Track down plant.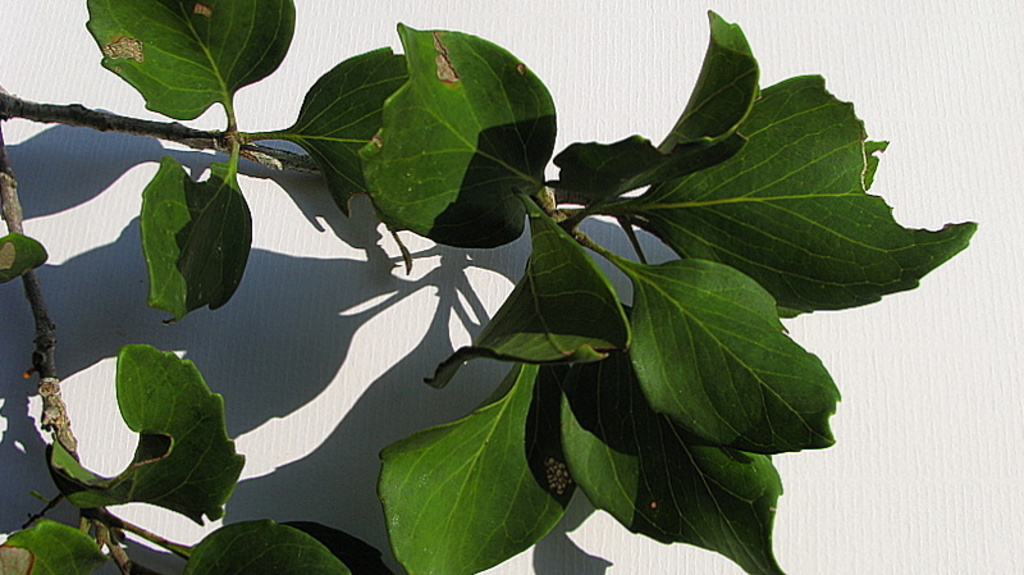
Tracked to select_region(241, 10, 978, 567).
